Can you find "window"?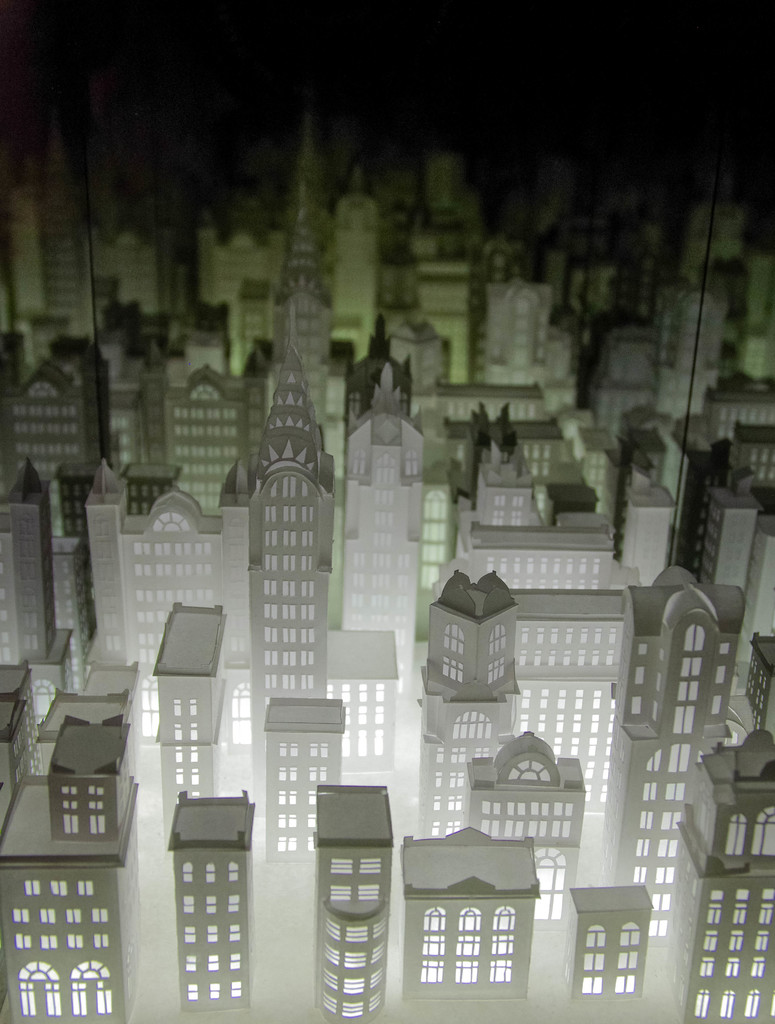
Yes, bounding box: BBox(491, 958, 512, 981).
